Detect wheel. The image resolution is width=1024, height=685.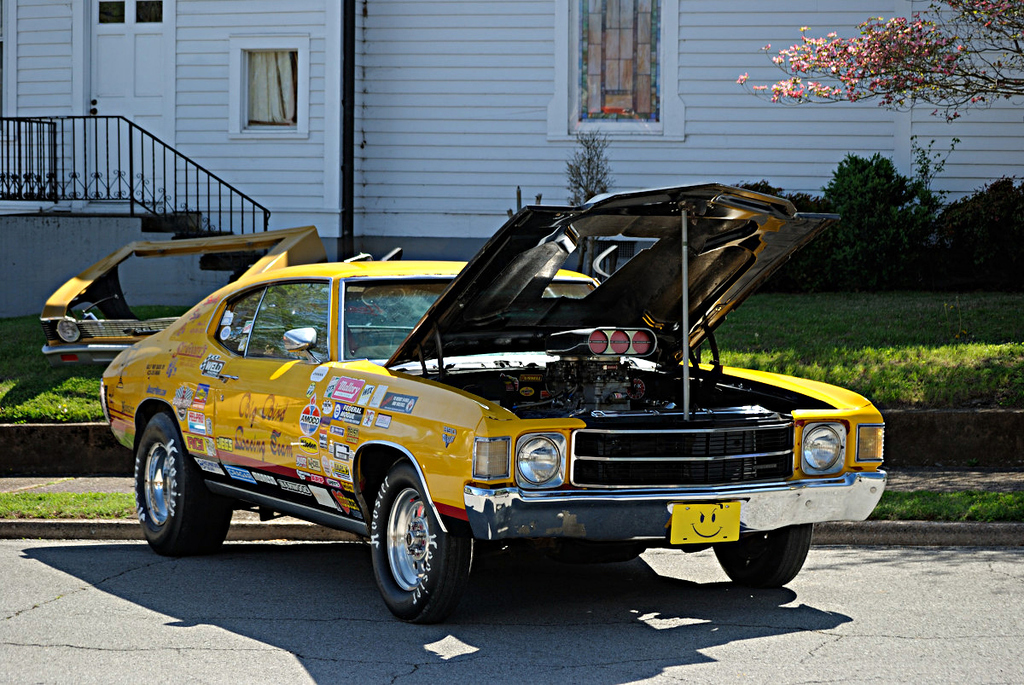
128/413/227/551.
